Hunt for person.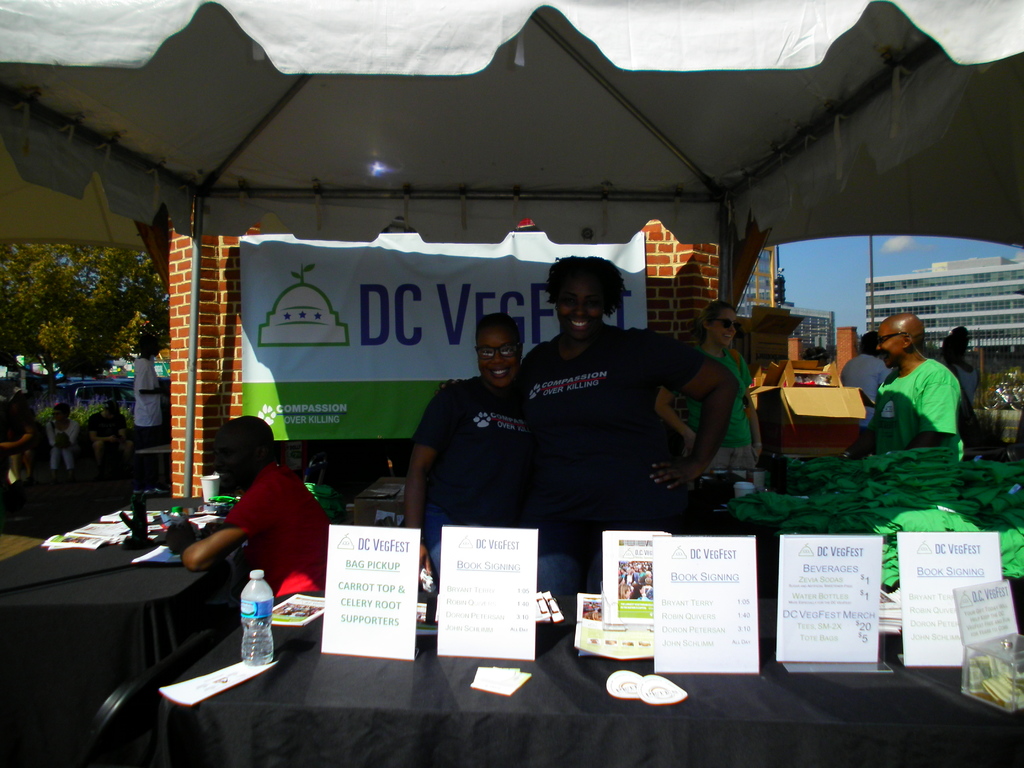
Hunted down at rect(44, 404, 83, 484).
